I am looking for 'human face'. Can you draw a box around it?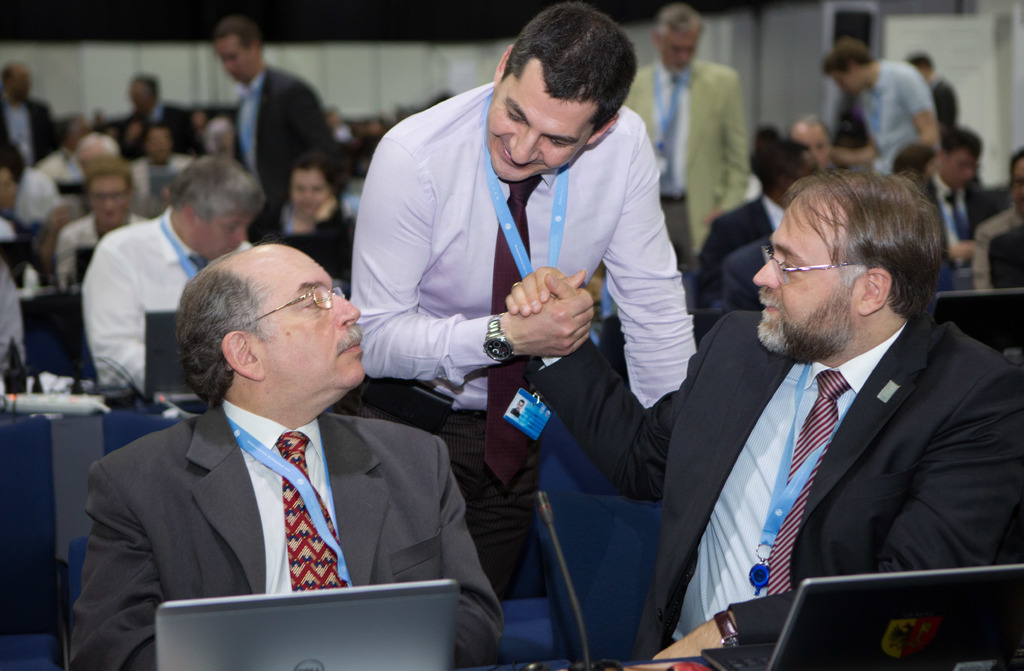
Sure, the bounding box is bbox=(1011, 155, 1023, 204).
